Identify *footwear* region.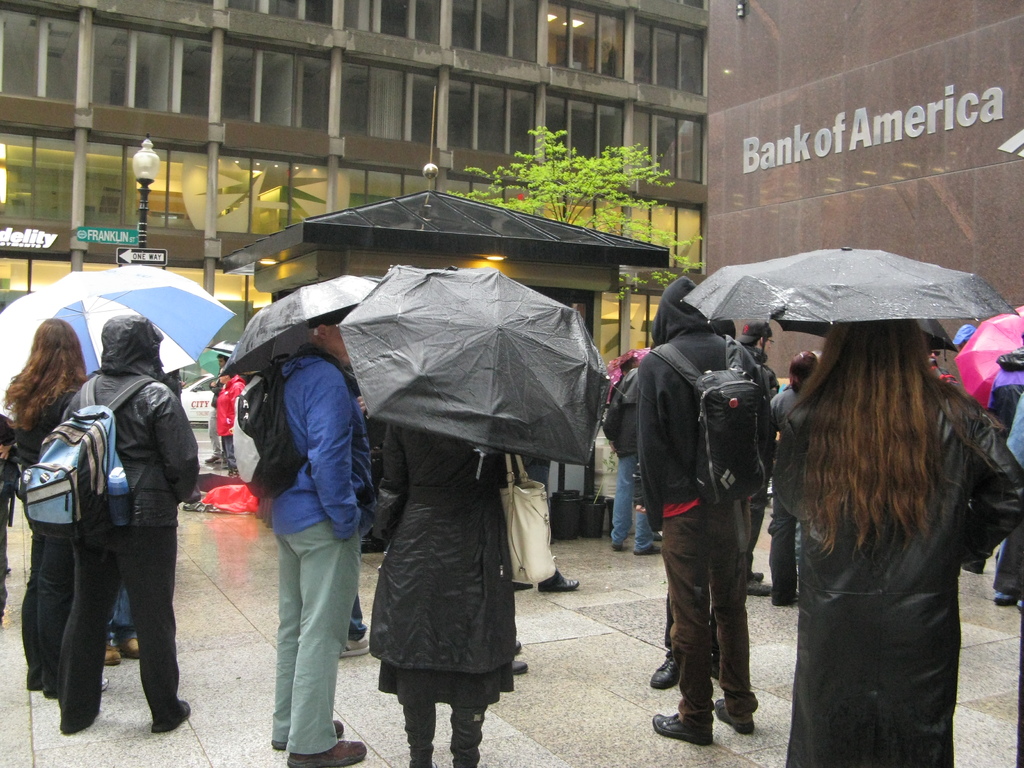
Region: left=747, top=569, right=764, bottom=583.
